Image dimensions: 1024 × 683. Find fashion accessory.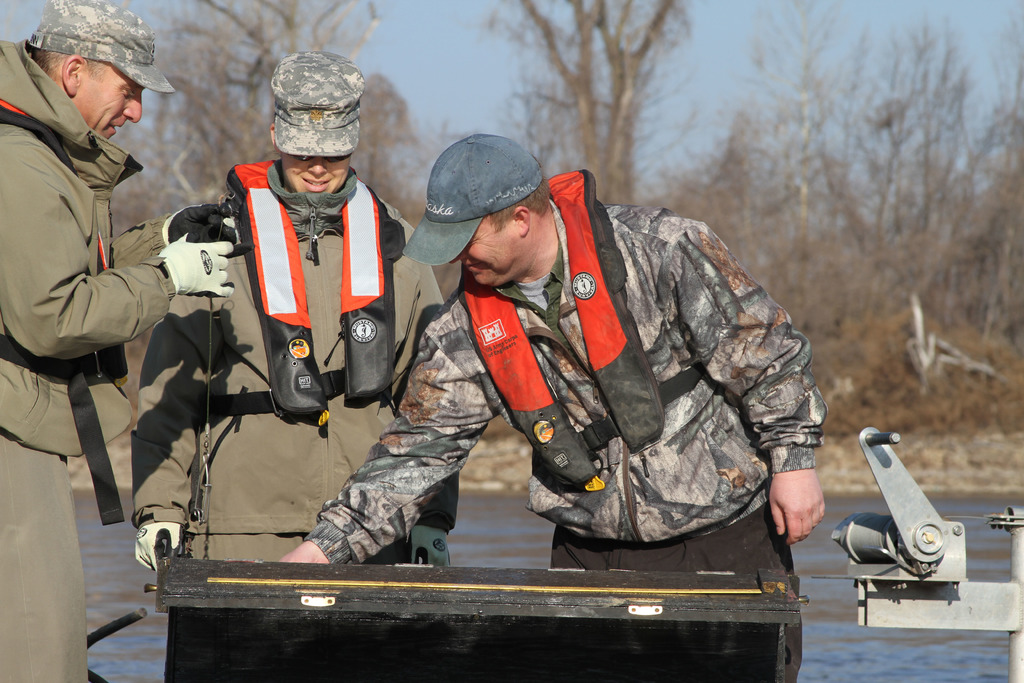
pyautogui.locateOnScreen(397, 131, 545, 267).
